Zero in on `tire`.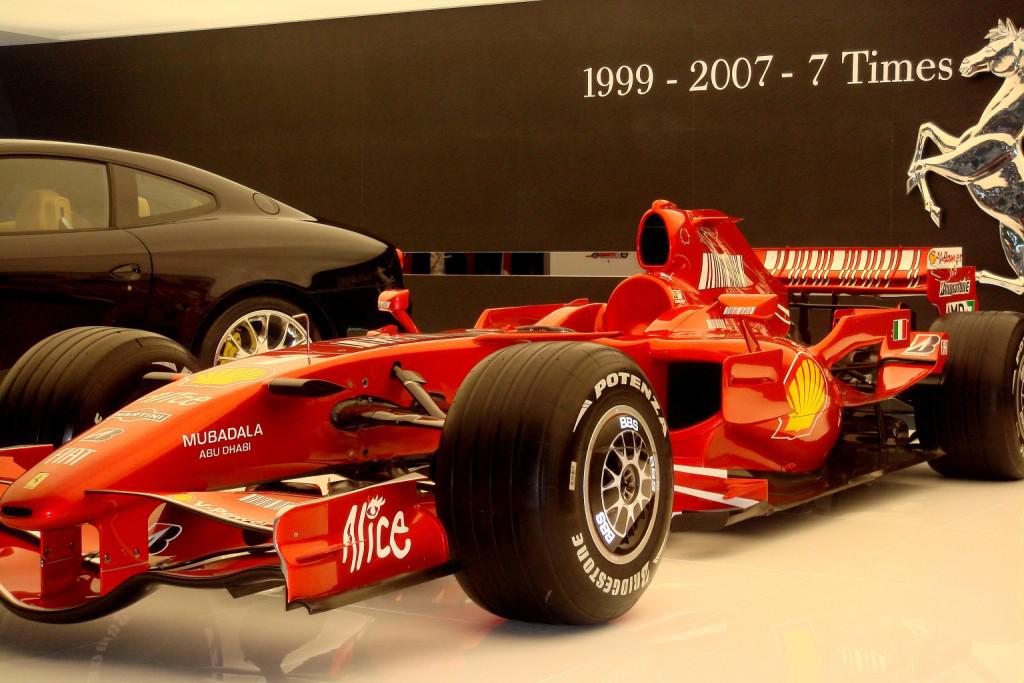
Zeroed in: select_region(507, 319, 671, 633).
